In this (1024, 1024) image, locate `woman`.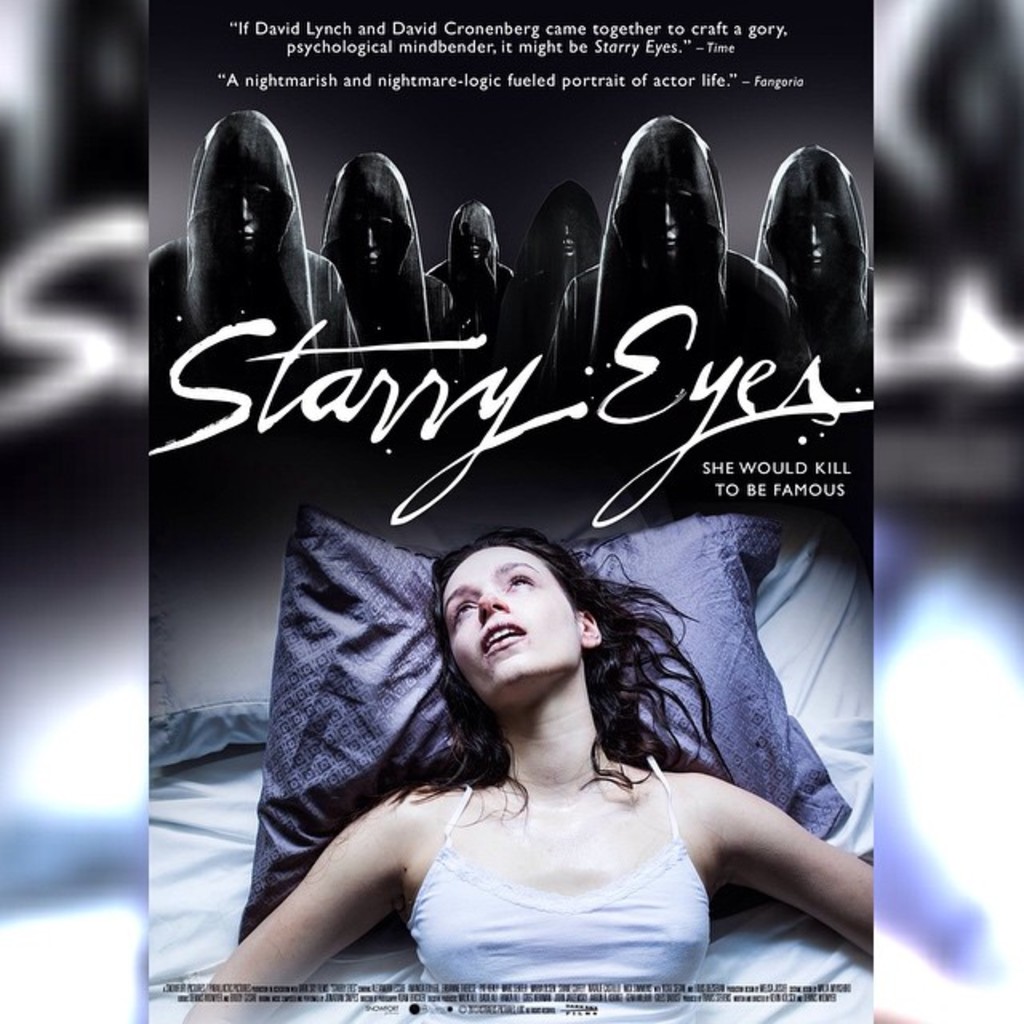
Bounding box: bbox(261, 499, 835, 990).
